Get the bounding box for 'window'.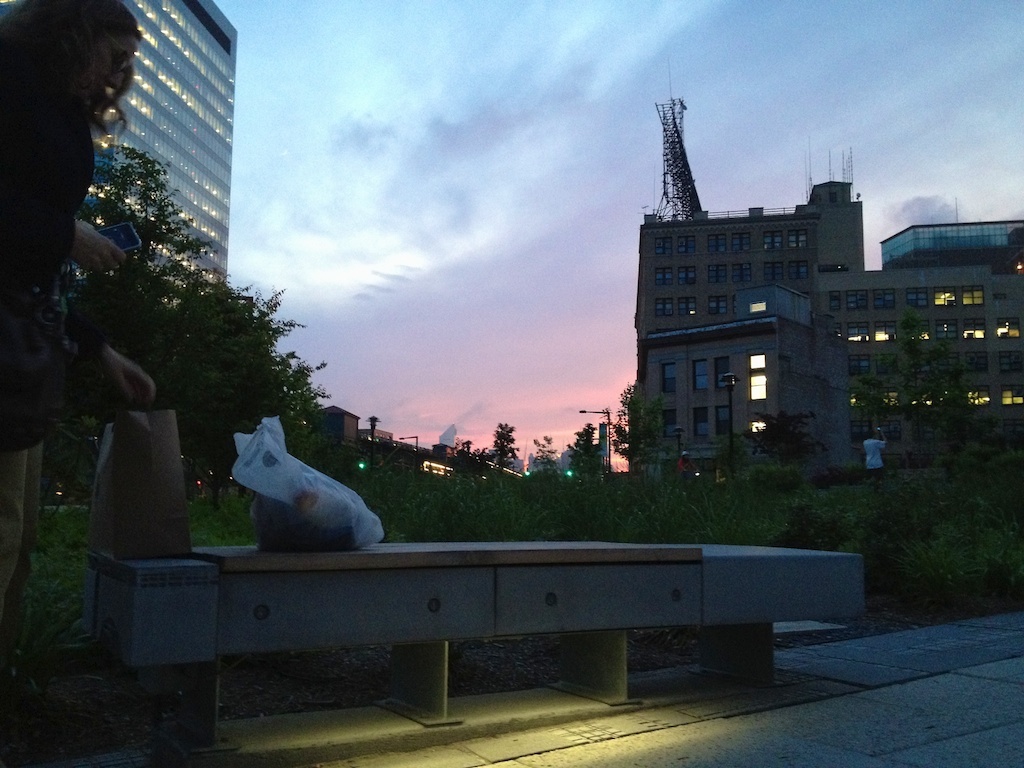
(x1=844, y1=288, x2=864, y2=309).
